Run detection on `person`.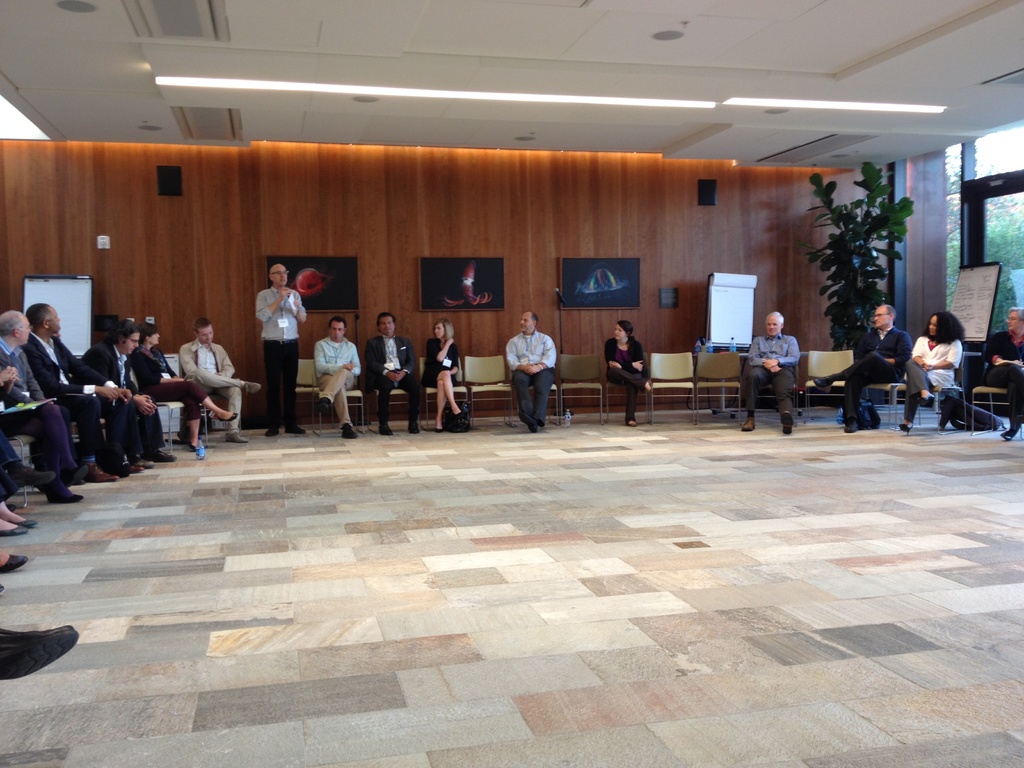
Result: rect(255, 259, 309, 436).
